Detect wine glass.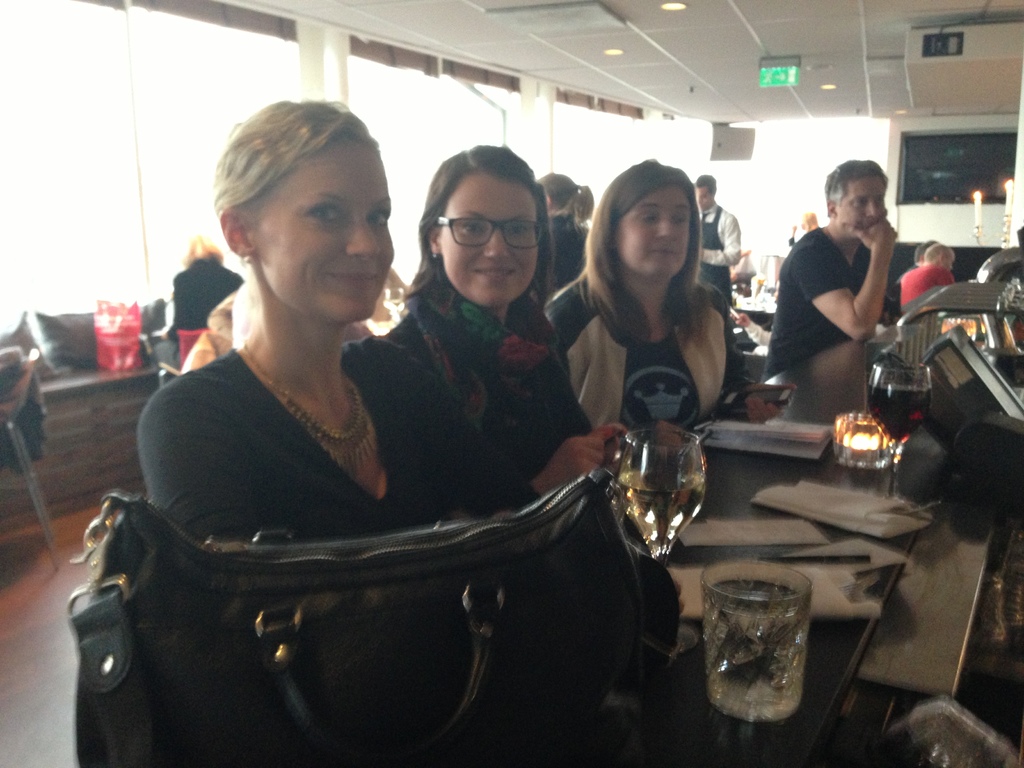
Detected at rect(616, 423, 703, 566).
